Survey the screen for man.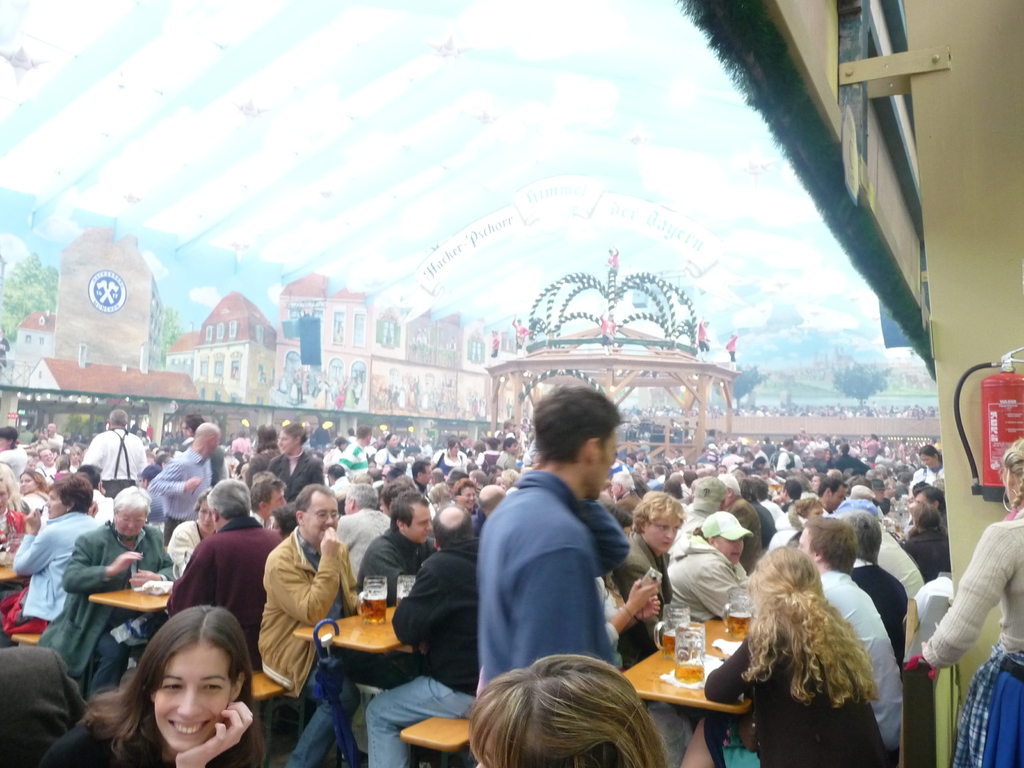
Survey found: box=[837, 503, 908, 663].
